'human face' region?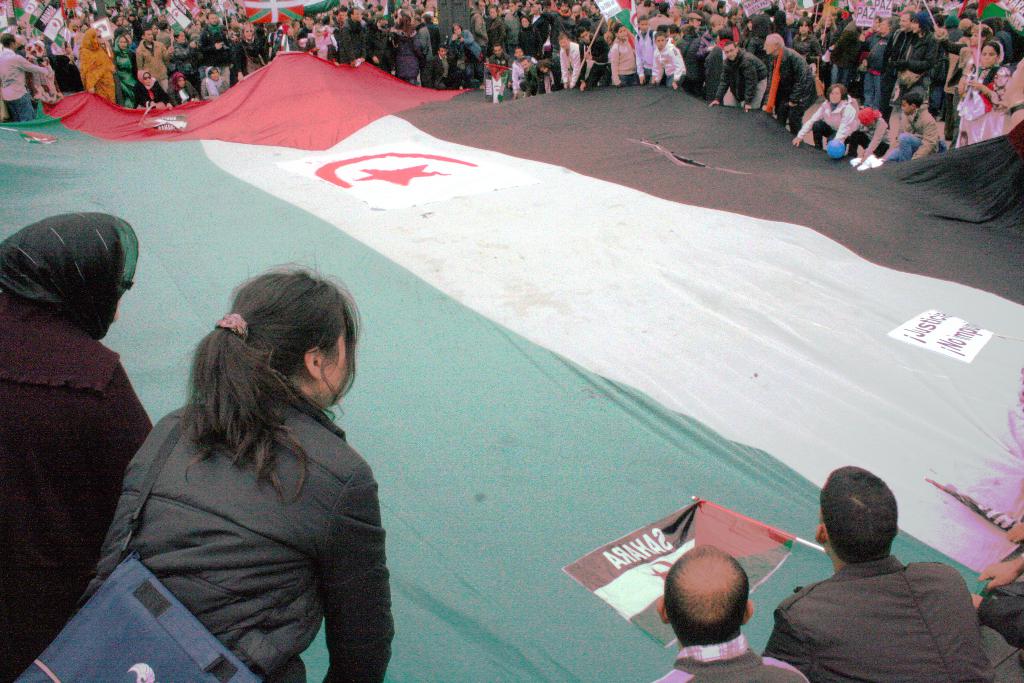
crop(321, 332, 349, 403)
